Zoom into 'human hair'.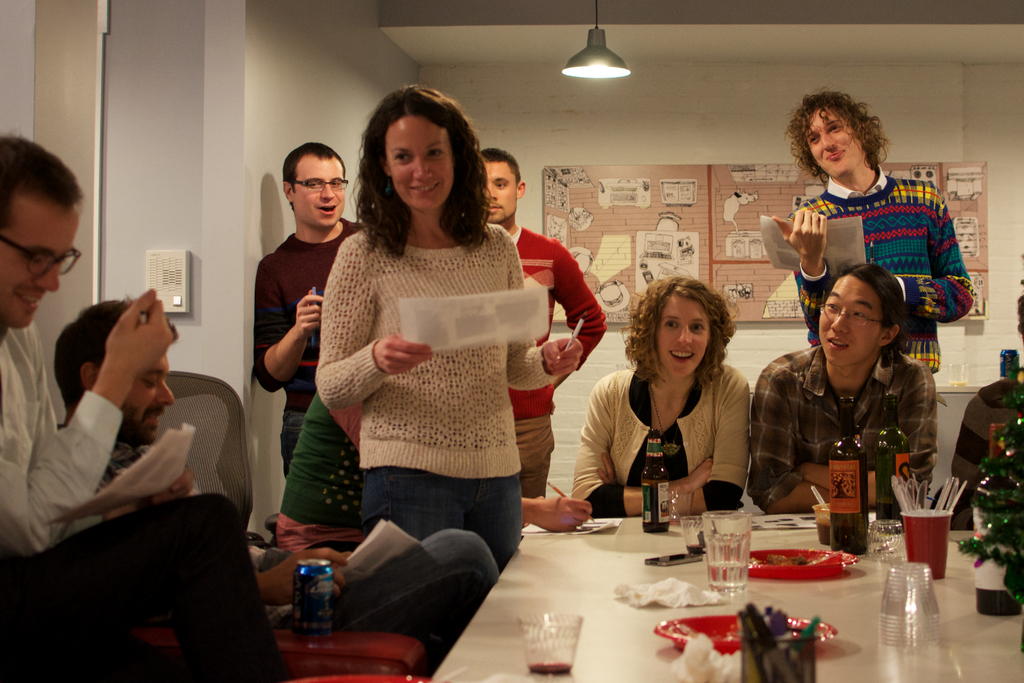
Zoom target: 279,138,349,207.
